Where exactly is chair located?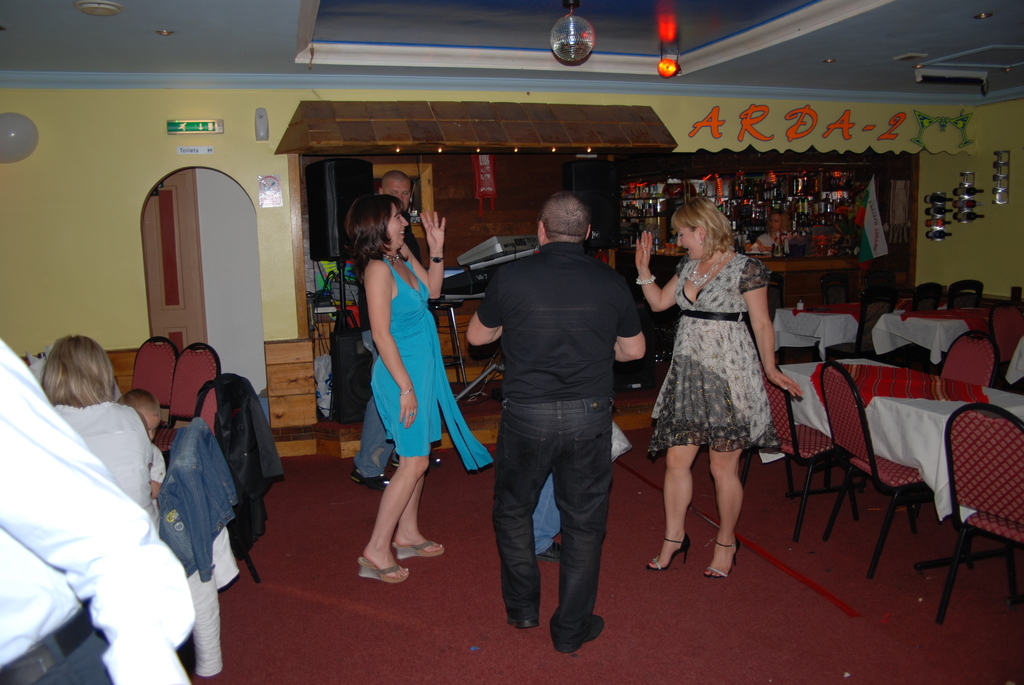
Its bounding box is (left=855, top=330, right=1002, bottom=524).
